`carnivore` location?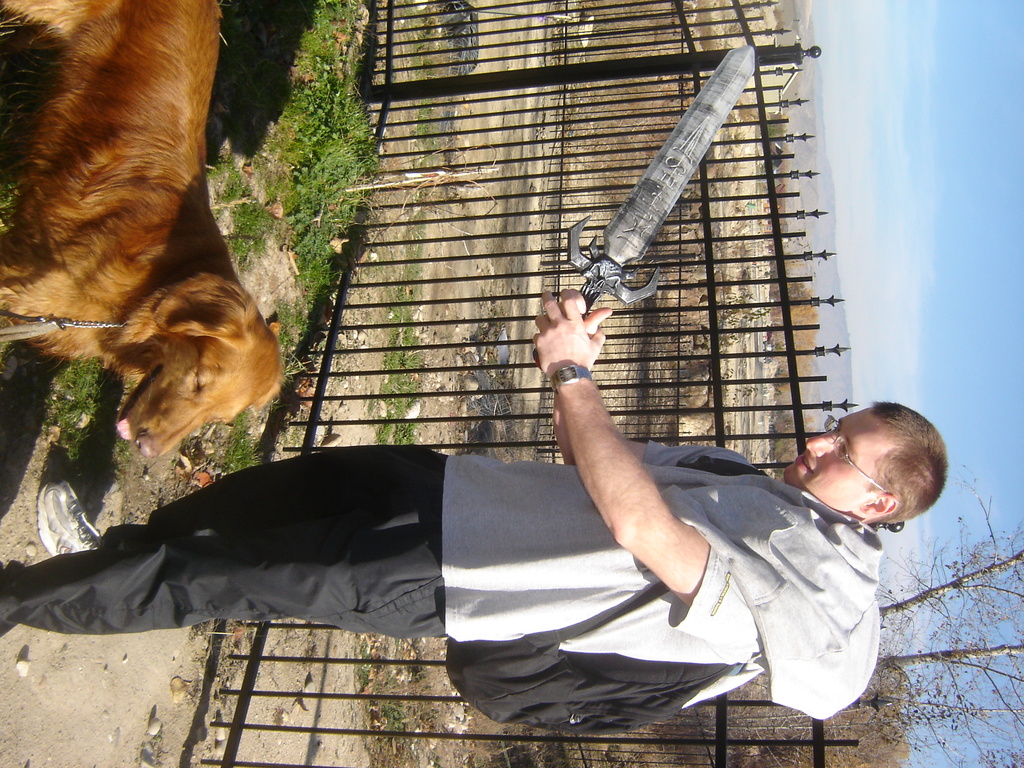
<region>21, 26, 293, 483</region>
